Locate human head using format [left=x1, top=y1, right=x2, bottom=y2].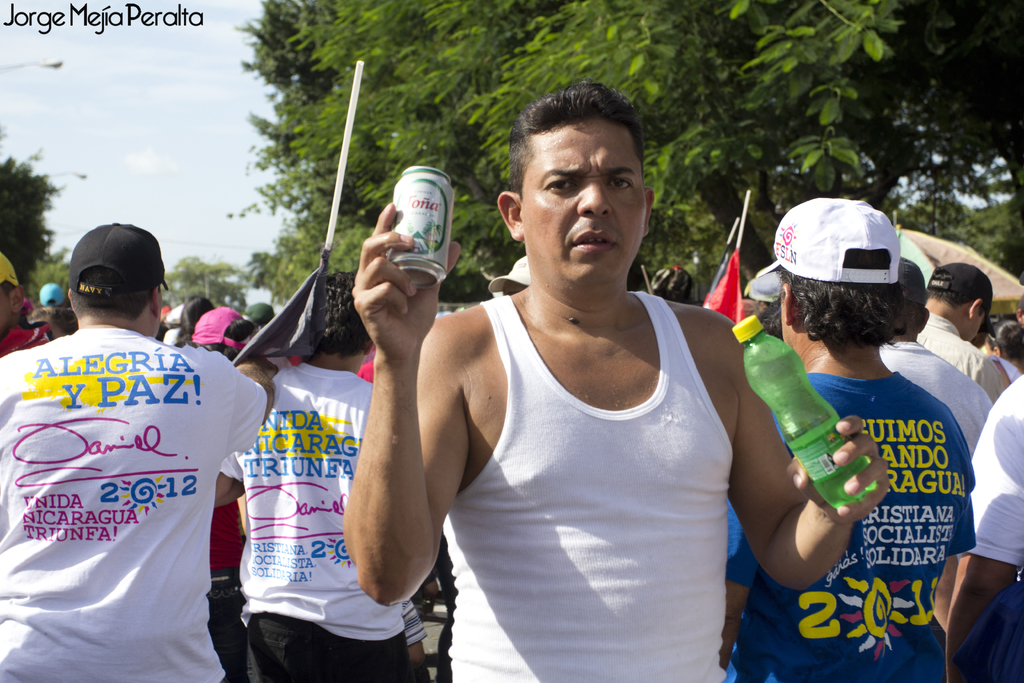
[left=982, top=317, right=1023, bottom=368].
